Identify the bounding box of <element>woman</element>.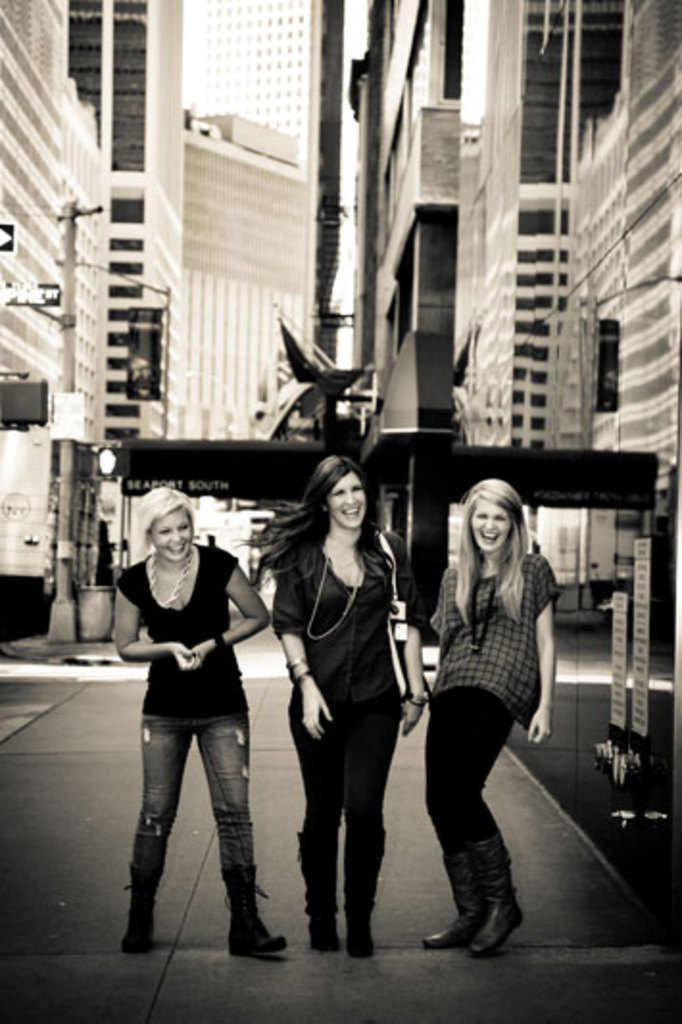
bbox=[402, 450, 563, 947].
